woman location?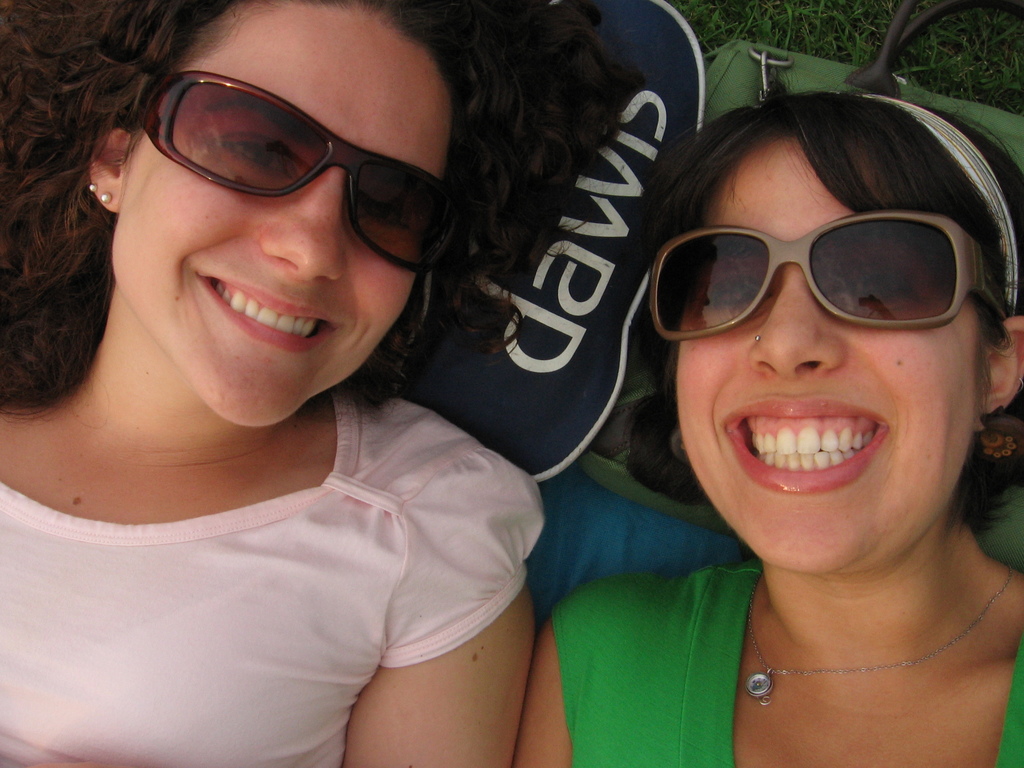
<region>0, 4, 680, 760</region>
